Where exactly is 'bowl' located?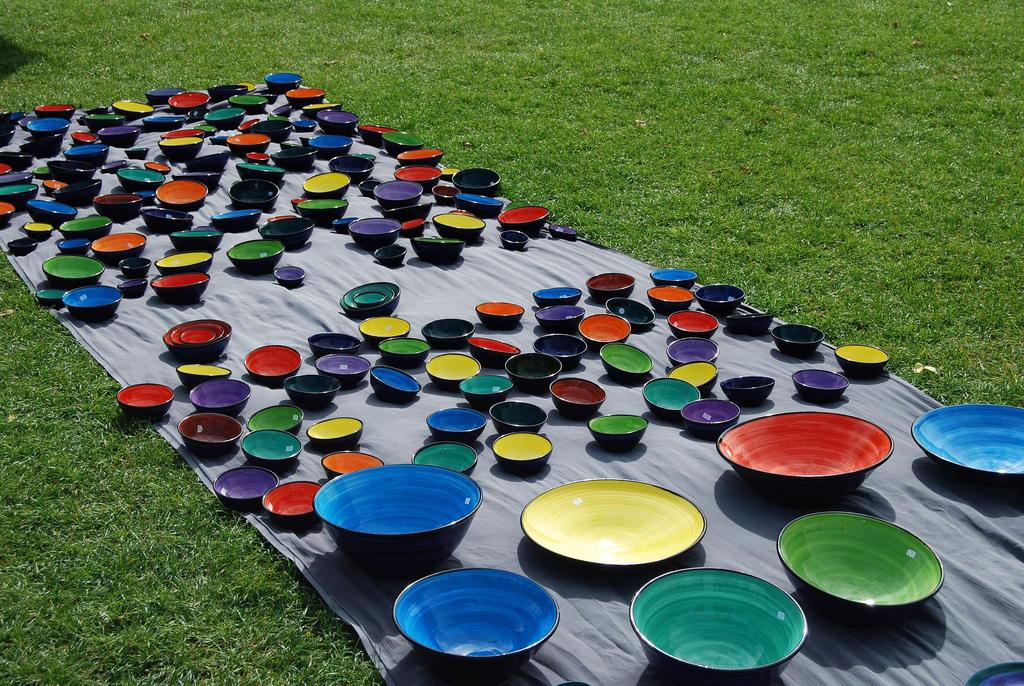
Its bounding box is l=696, t=285, r=745, b=319.
